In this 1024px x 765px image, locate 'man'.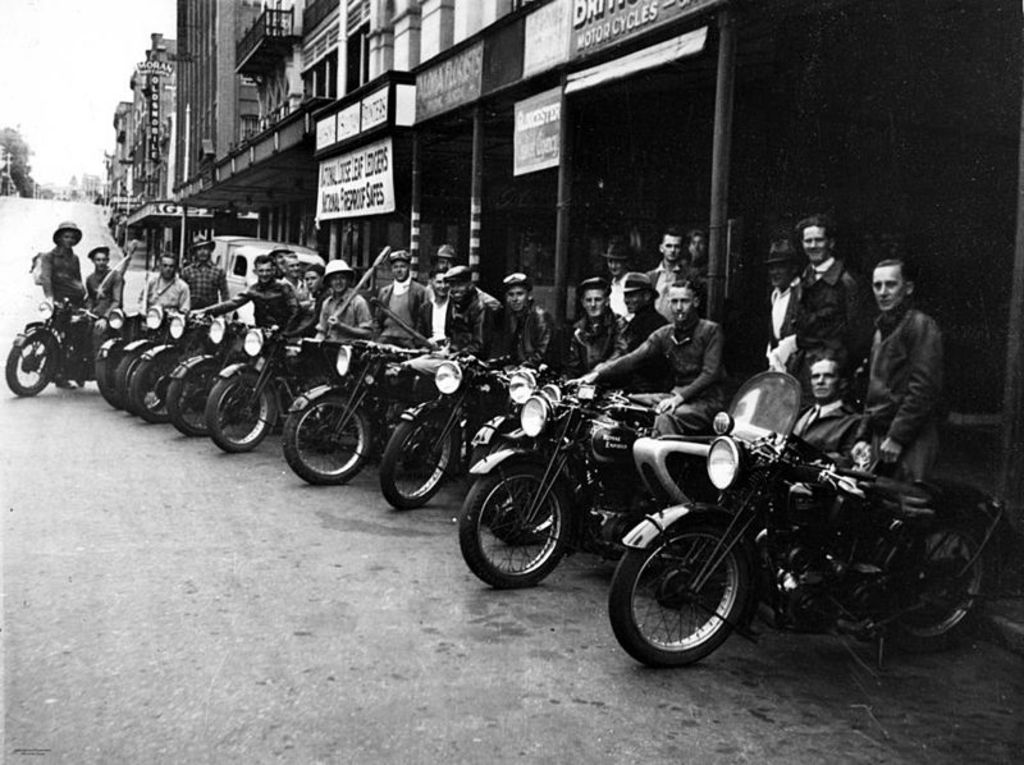
Bounding box: 293,260,333,326.
